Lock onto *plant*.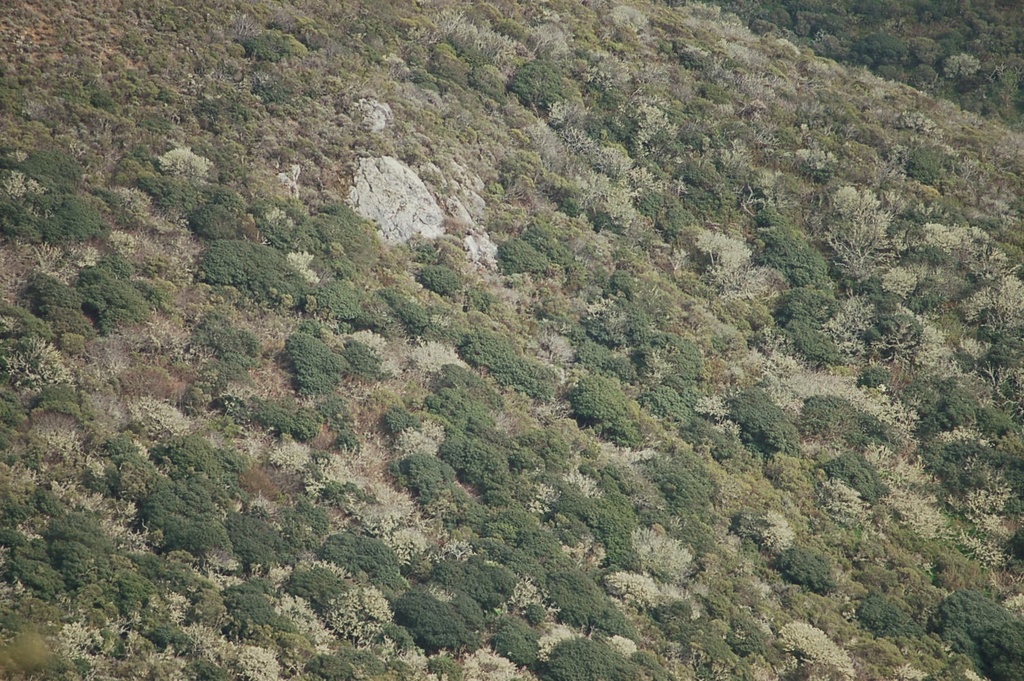
Locked: rect(106, 426, 151, 457).
